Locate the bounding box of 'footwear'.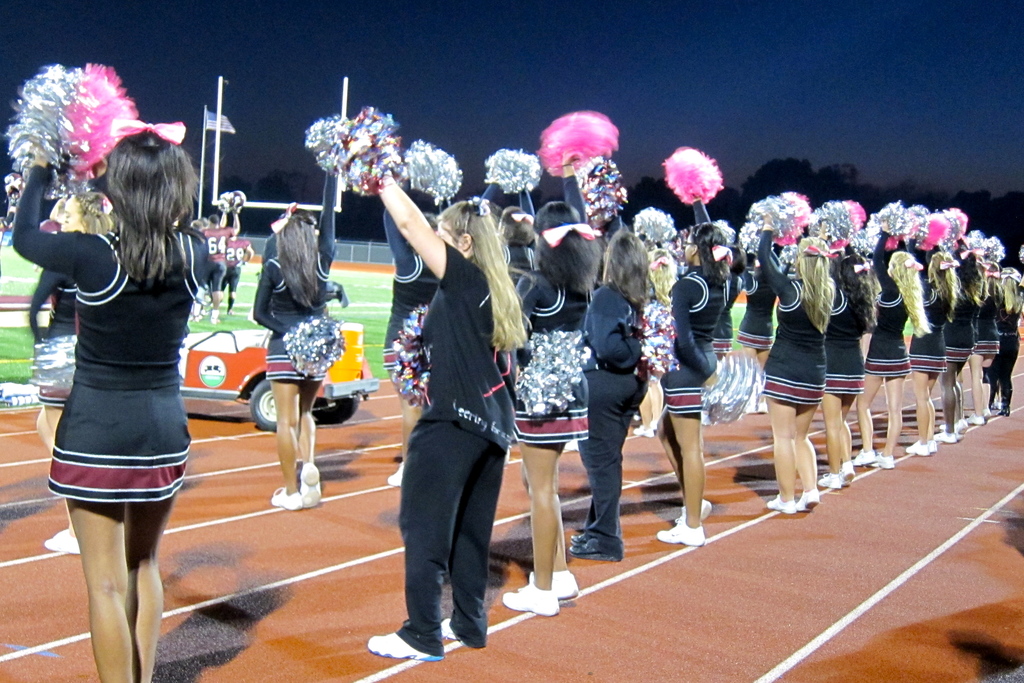
Bounding box: 386/461/403/486.
